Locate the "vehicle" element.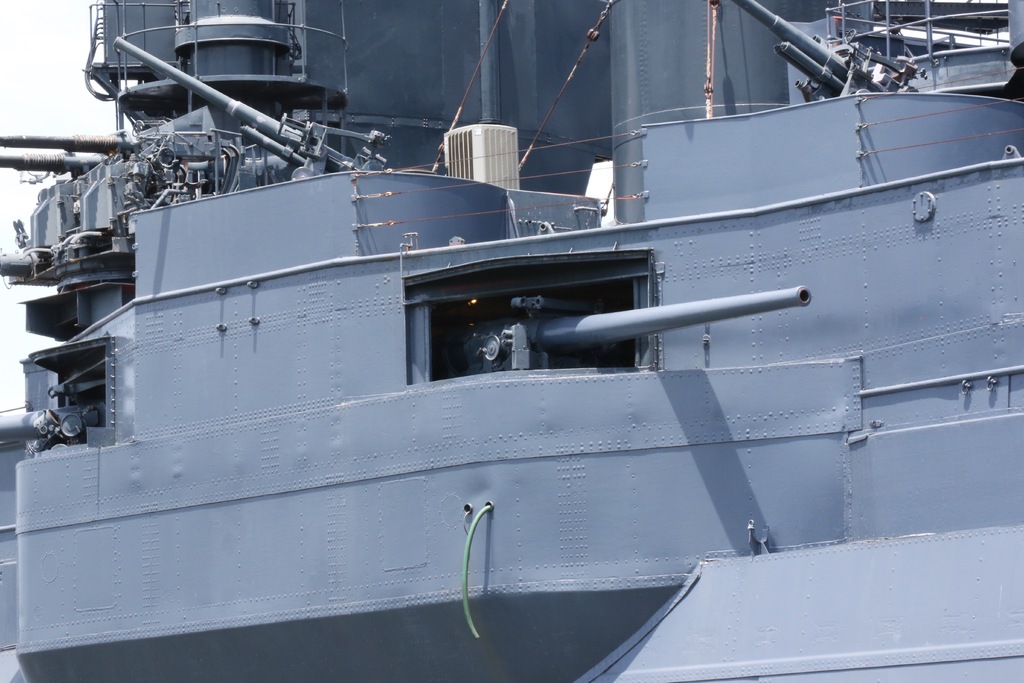
Element bbox: 0 0 1023 682.
